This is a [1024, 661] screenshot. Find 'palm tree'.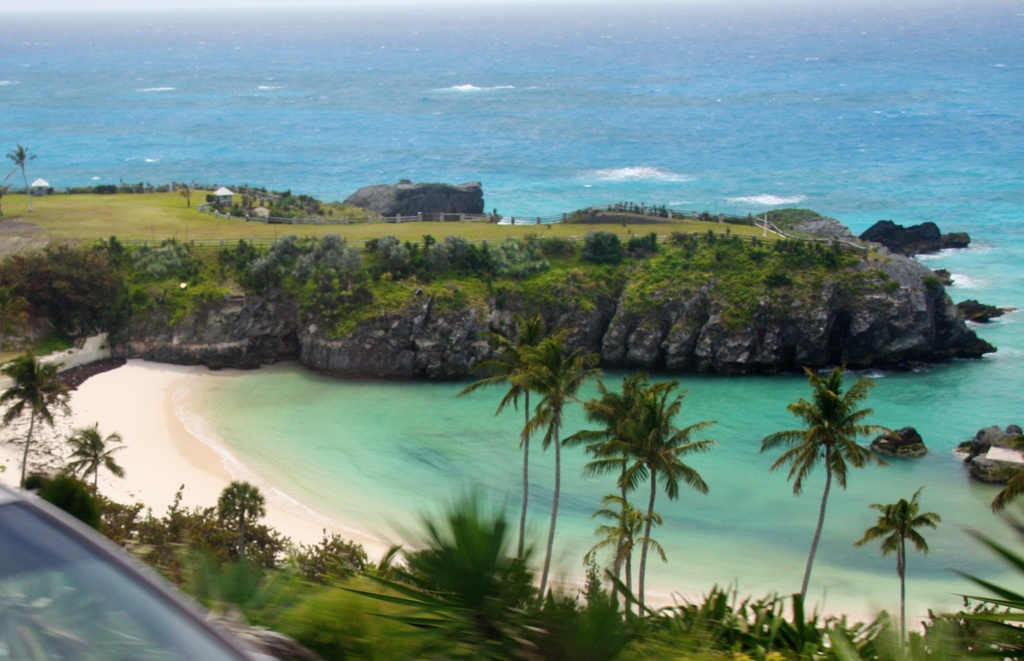
Bounding box: (500, 331, 602, 598).
